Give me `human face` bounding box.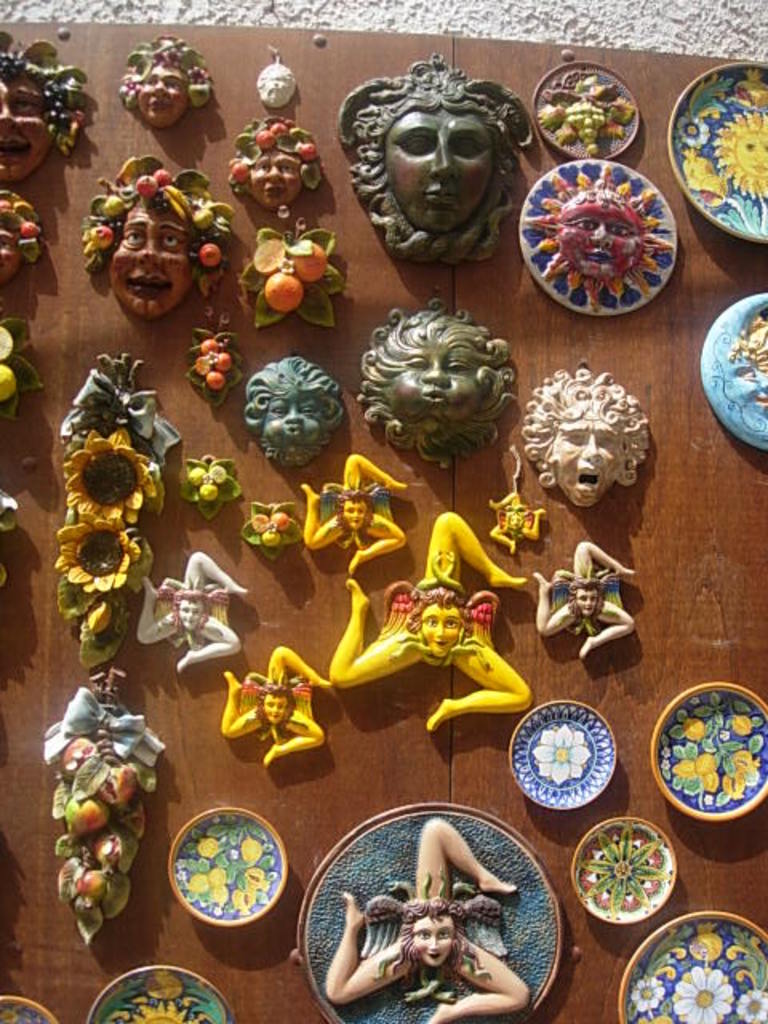
<region>571, 192, 637, 269</region>.
